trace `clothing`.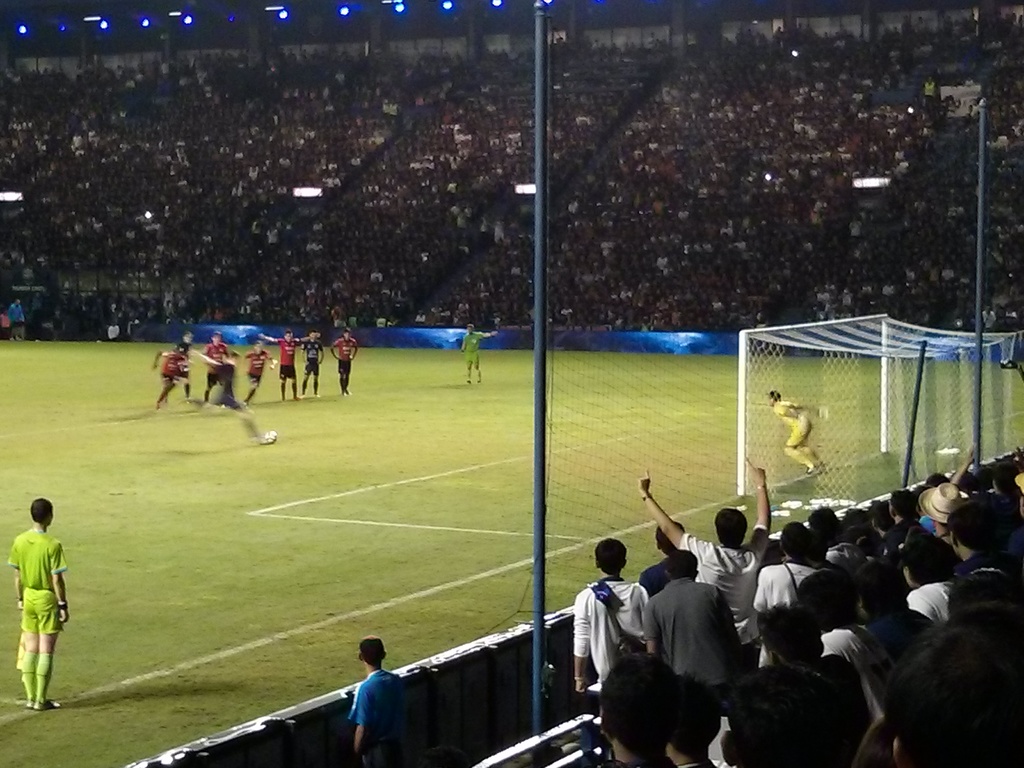
Traced to {"x1": 639, "y1": 554, "x2": 679, "y2": 590}.
